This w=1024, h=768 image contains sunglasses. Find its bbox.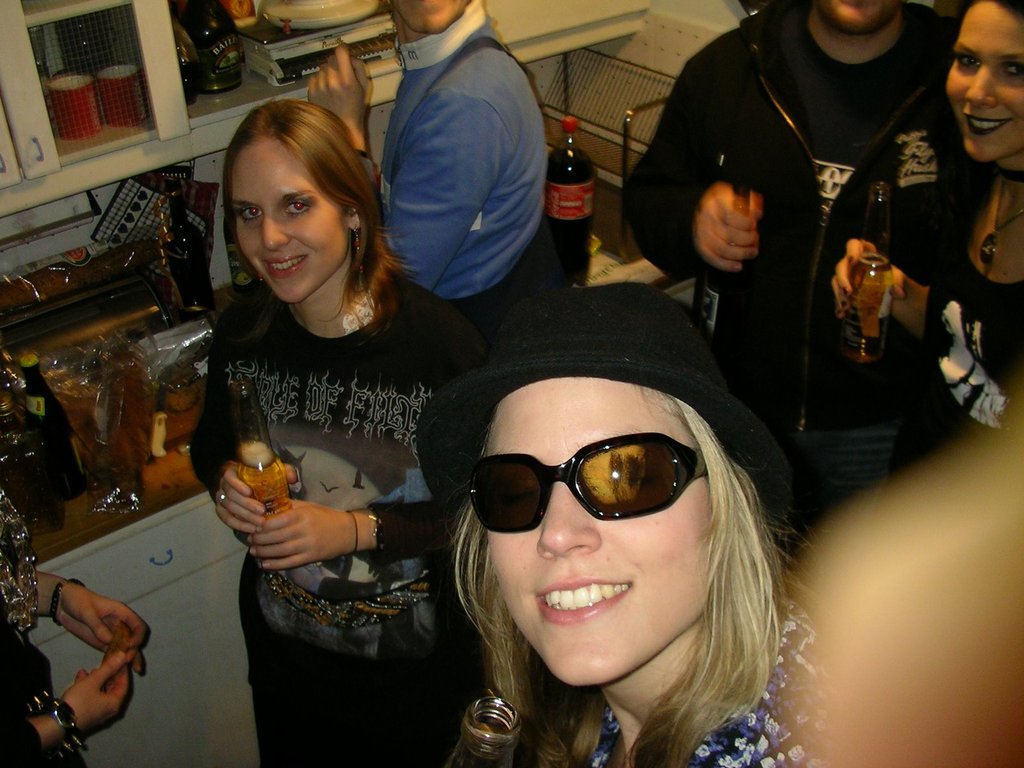
bbox(461, 436, 705, 536).
